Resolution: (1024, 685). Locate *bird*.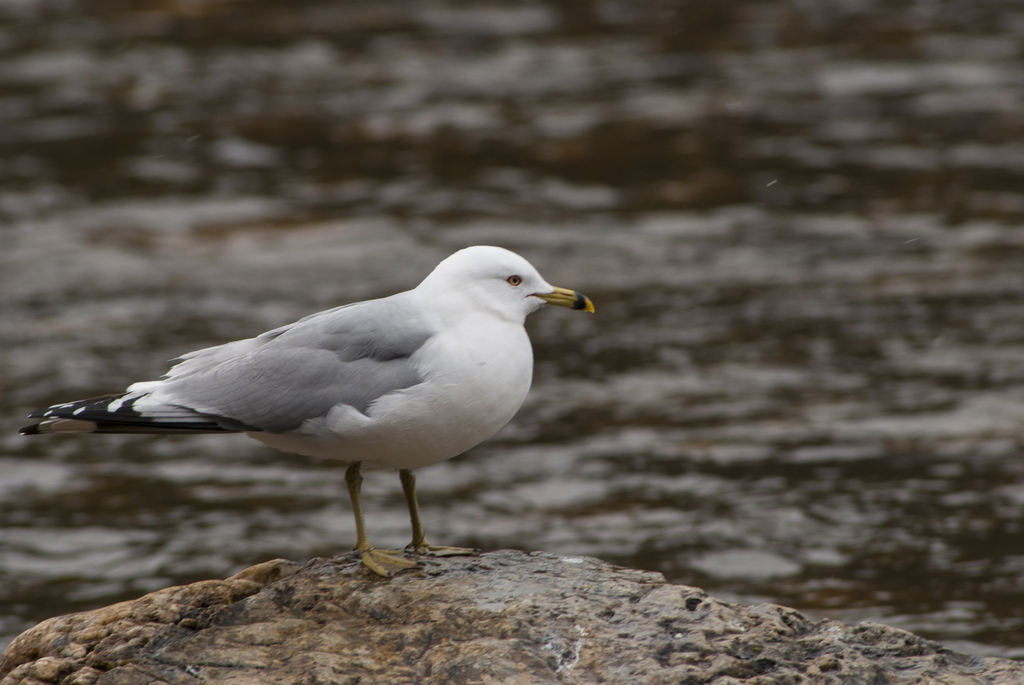
18, 247, 600, 572.
